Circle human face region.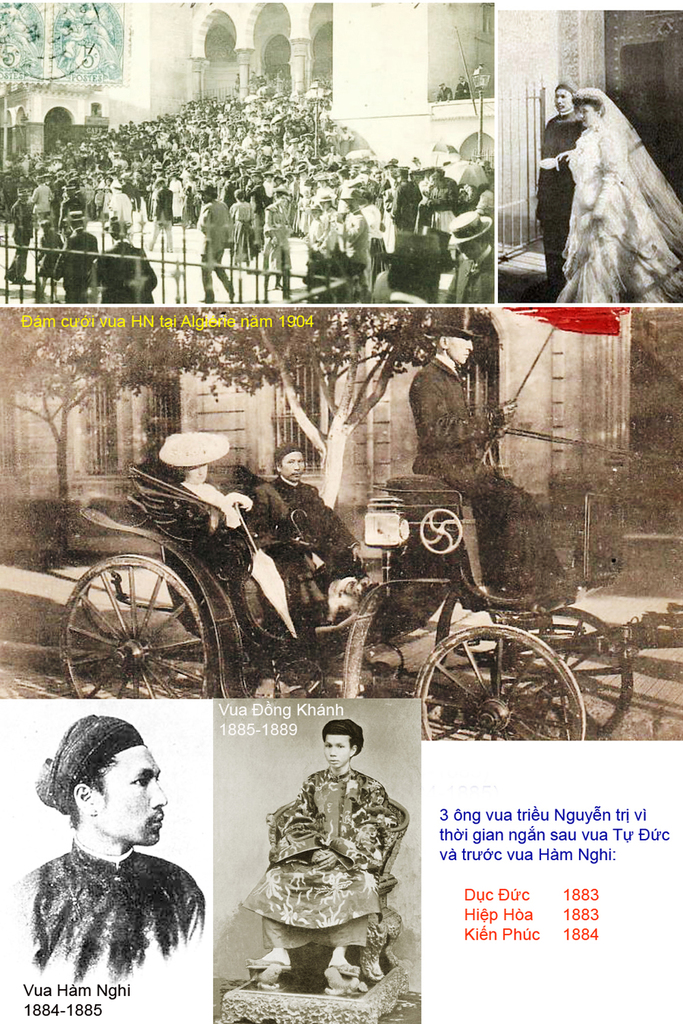
Region: region(99, 746, 165, 844).
